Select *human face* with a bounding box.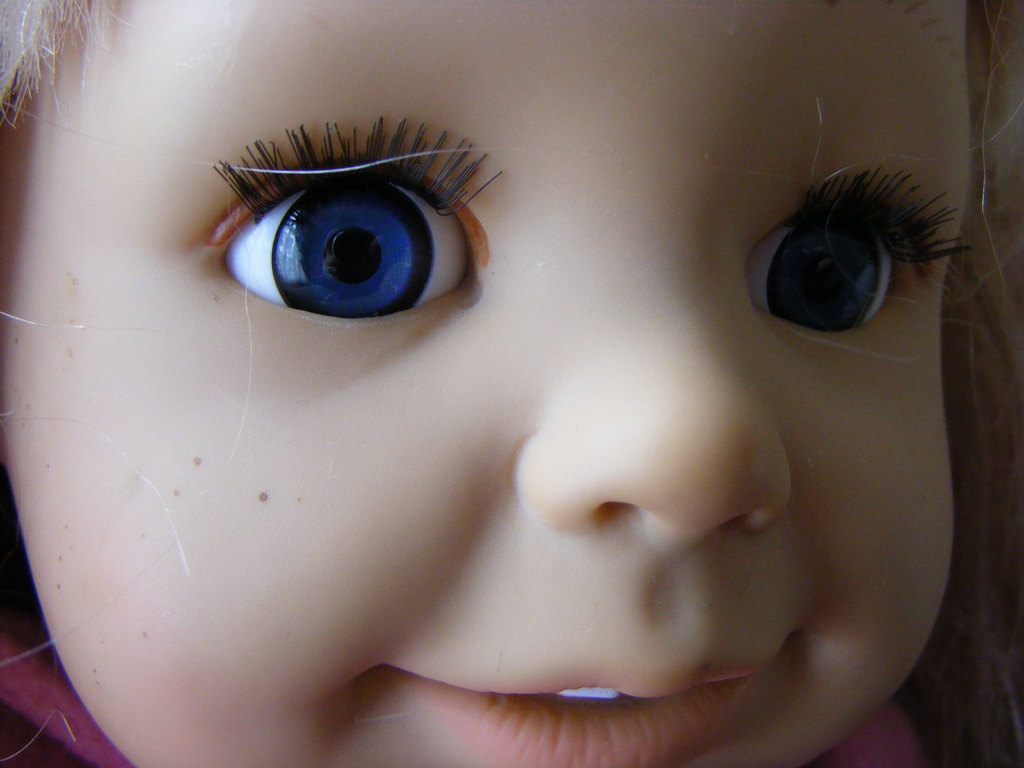
<box>0,0,975,767</box>.
